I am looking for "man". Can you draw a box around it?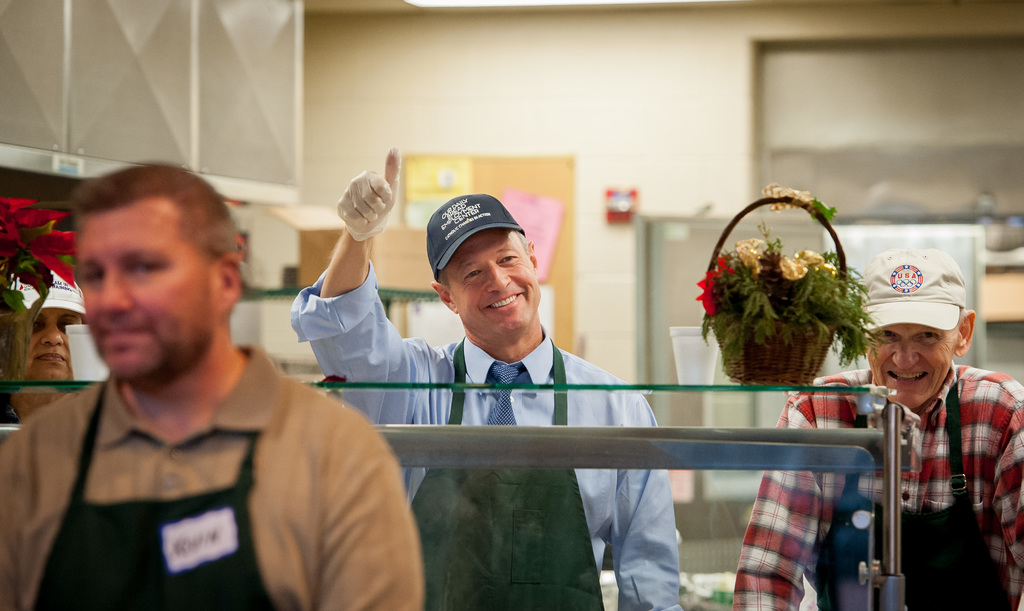
Sure, the bounding box is 296,140,682,610.
